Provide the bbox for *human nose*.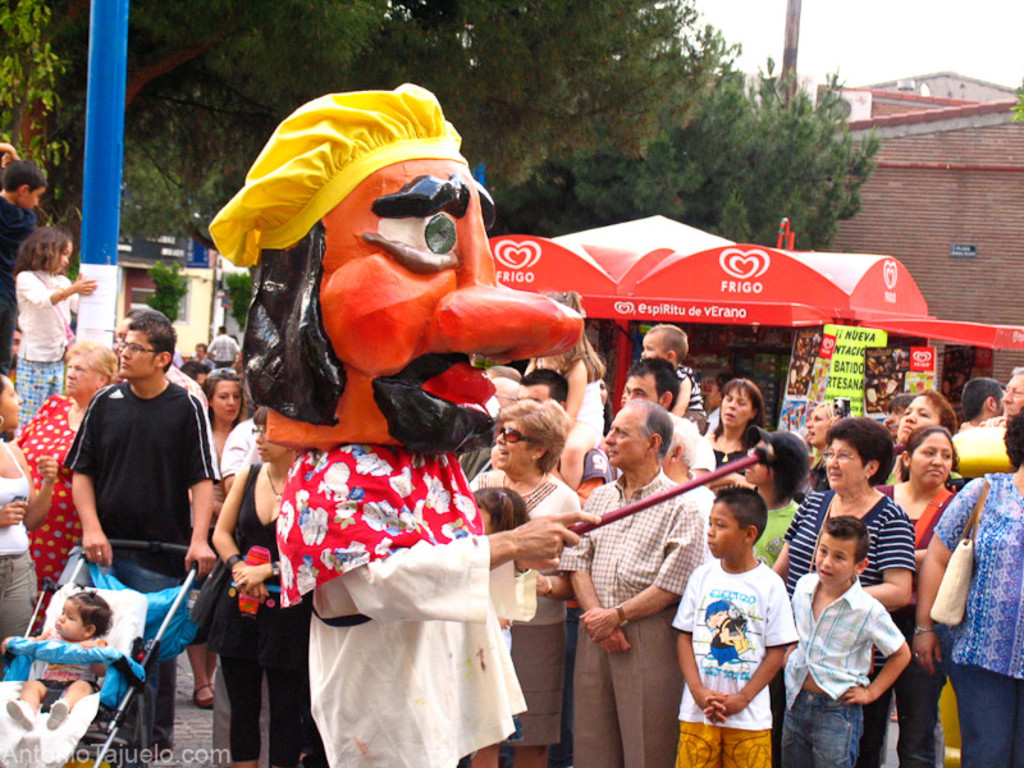
(left=820, top=550, right=833, bottom=567).
